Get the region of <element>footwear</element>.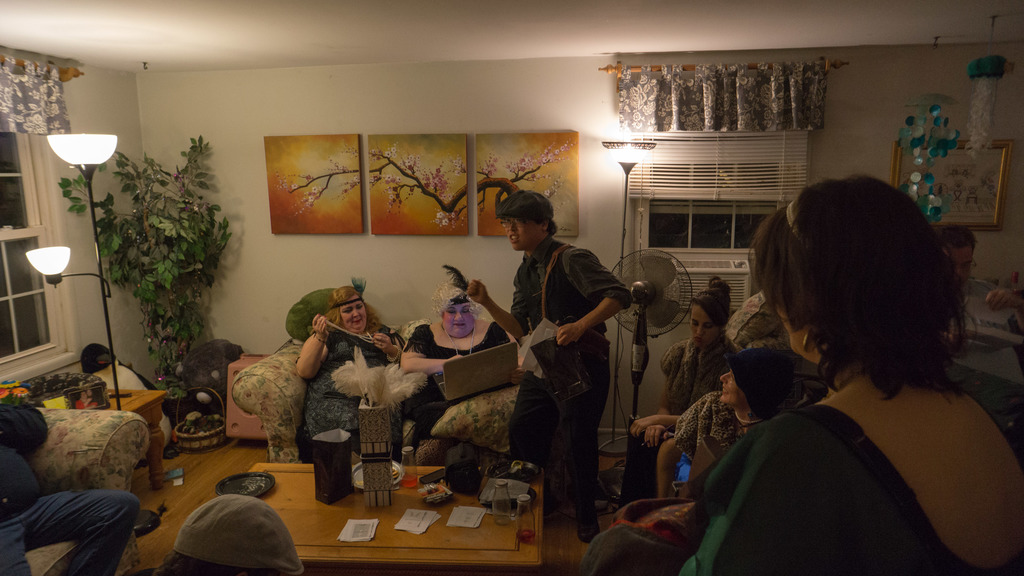
<bbox>573, 498, 602, 550</bbox>.
